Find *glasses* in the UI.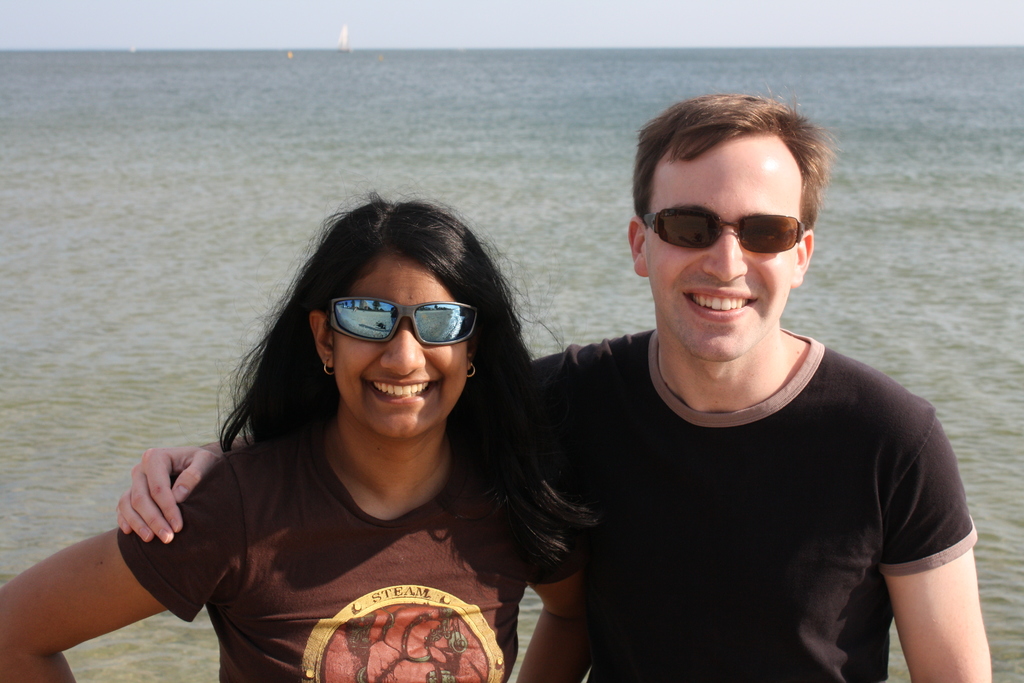
UI element at (322,309,474,366).
